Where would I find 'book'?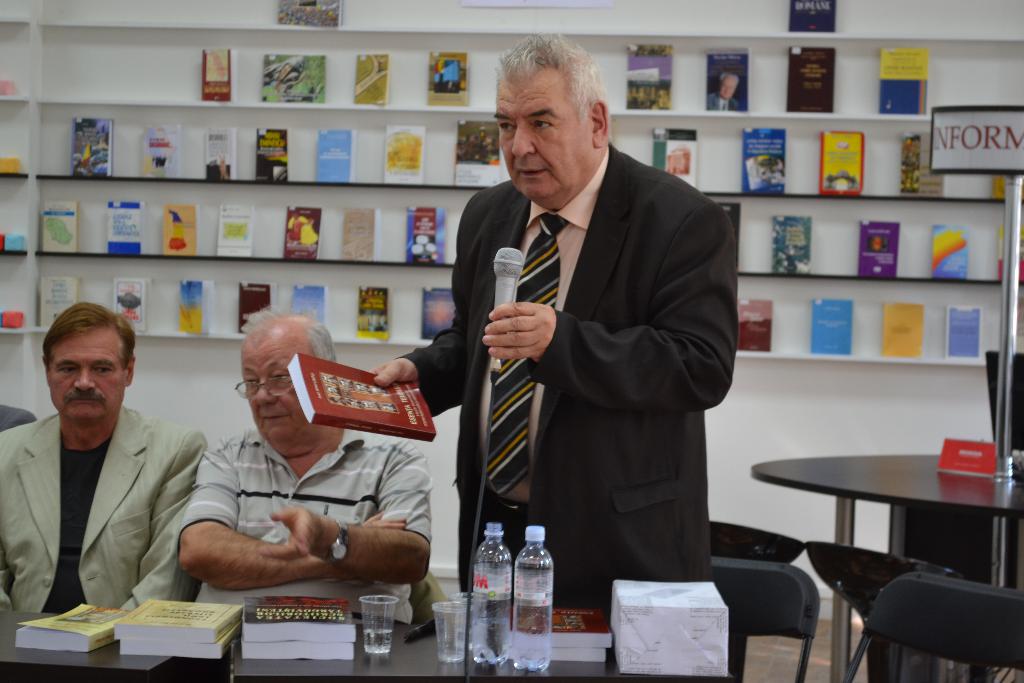
At [336, 206, 386, 263].
